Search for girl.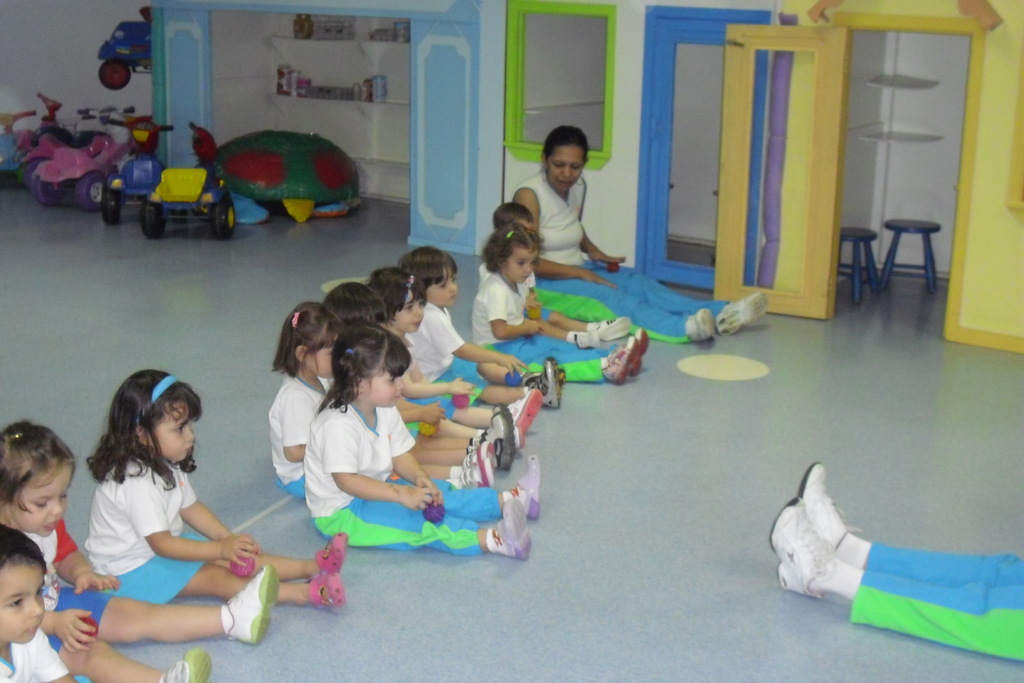
Found at (401, 242, 567, 409).
